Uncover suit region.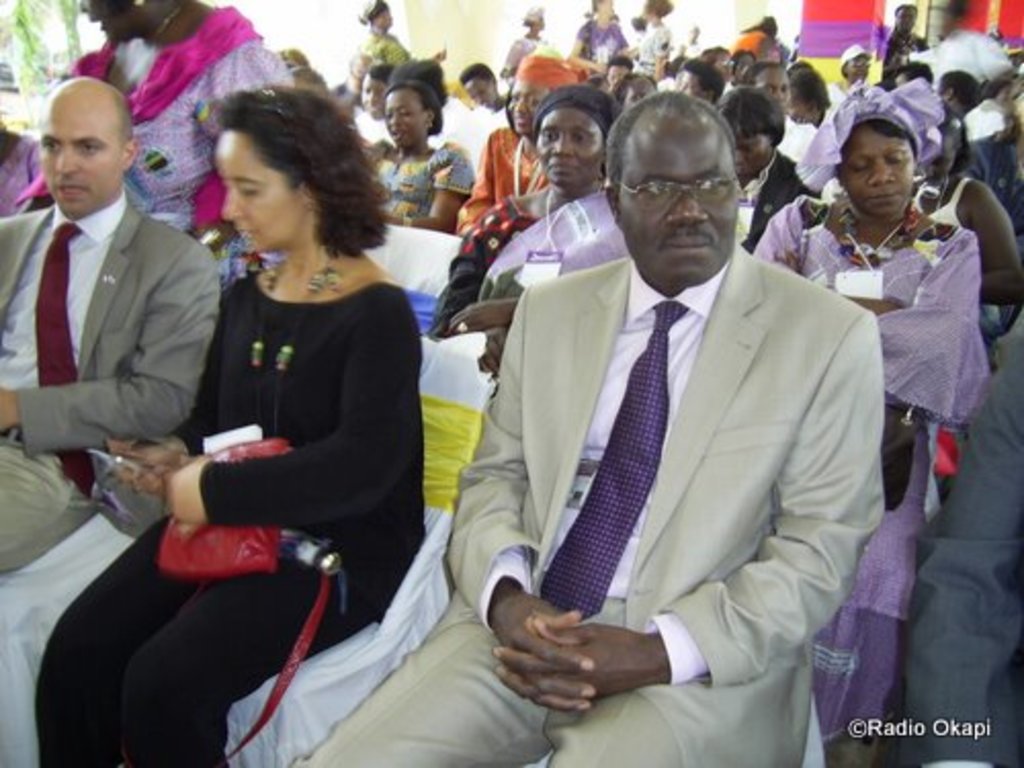
Uncovered: select_region(455, 121, 872, 754).
